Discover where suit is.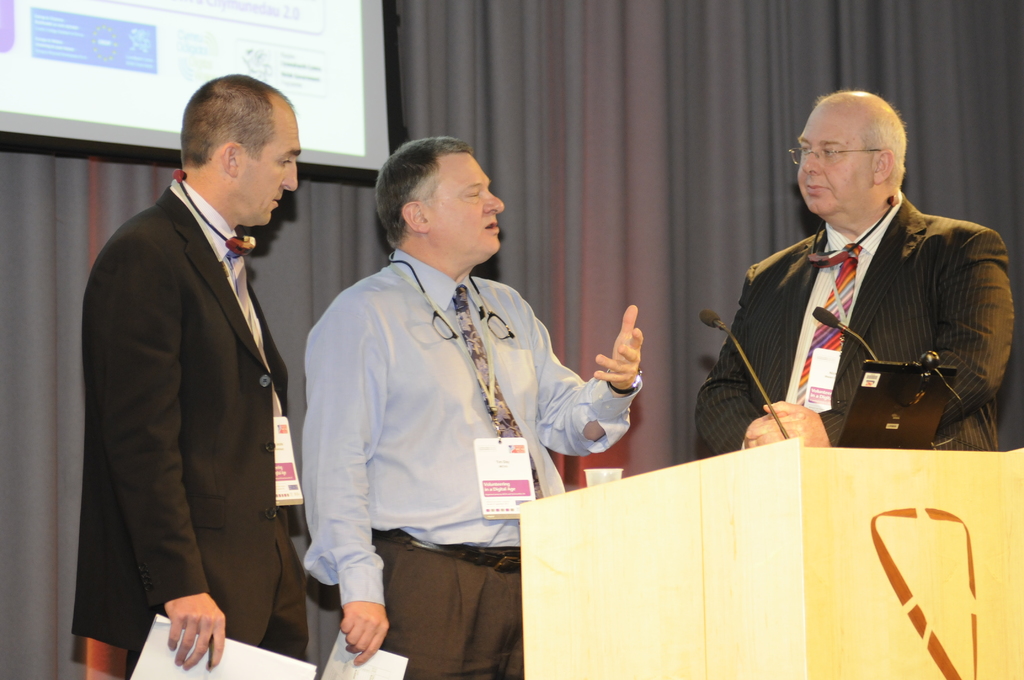
Discovered at select_region(97, 140, 294, 660).
